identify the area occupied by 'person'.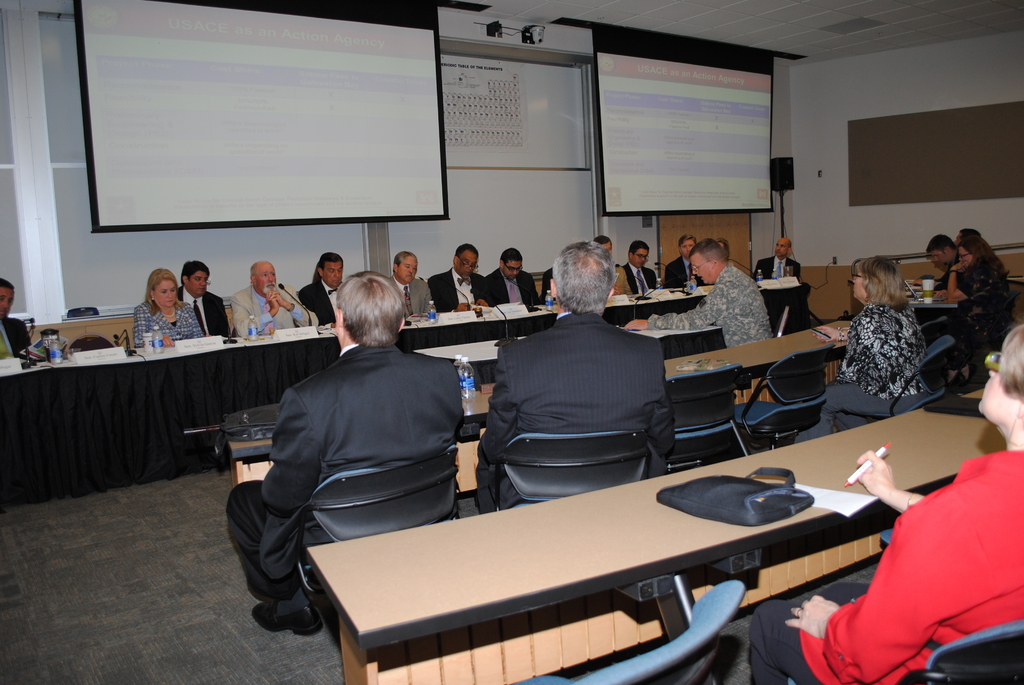
Area: [390,248,435,315].
